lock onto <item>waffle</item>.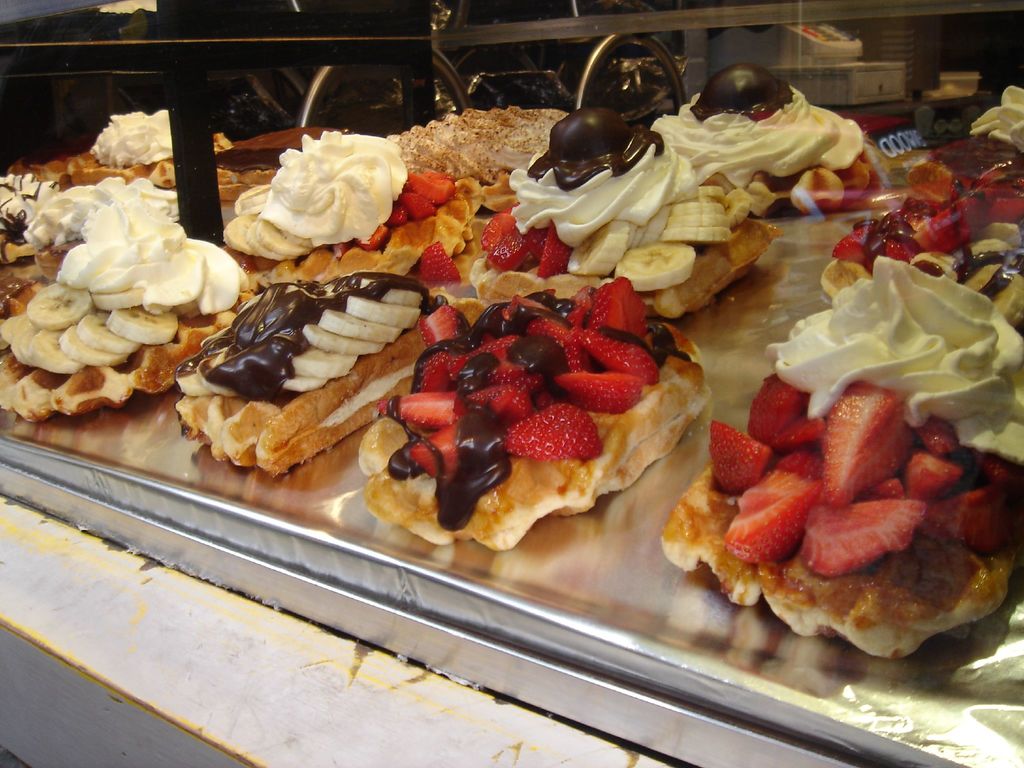
Locked: left=657, top=468, right=1023, bottom=659.
